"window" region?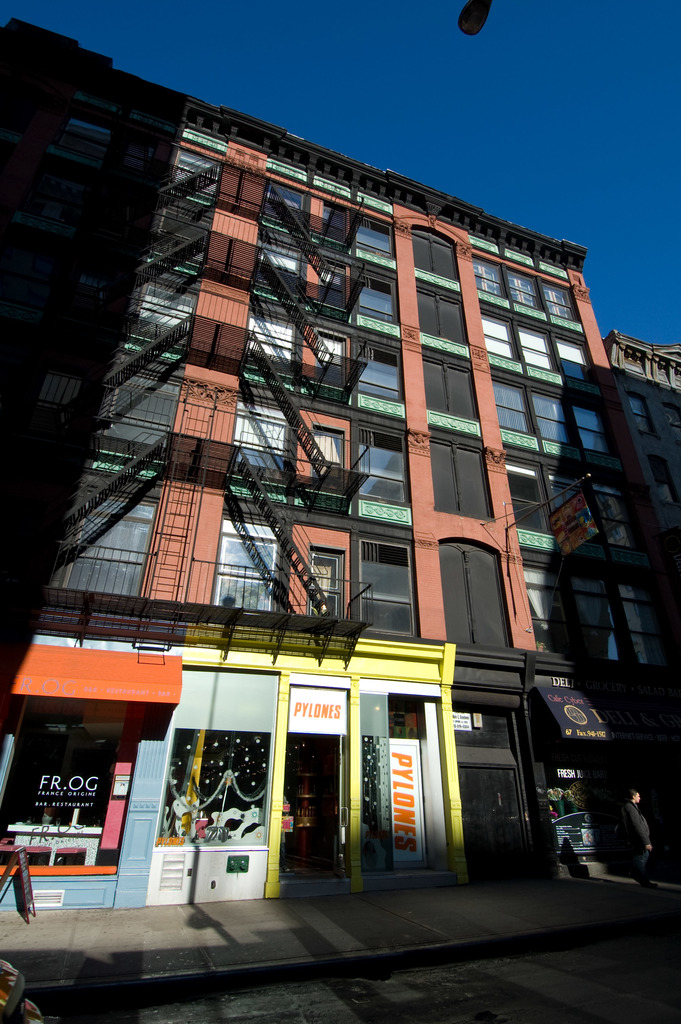
bbox=(350, 218, 391, 254)
